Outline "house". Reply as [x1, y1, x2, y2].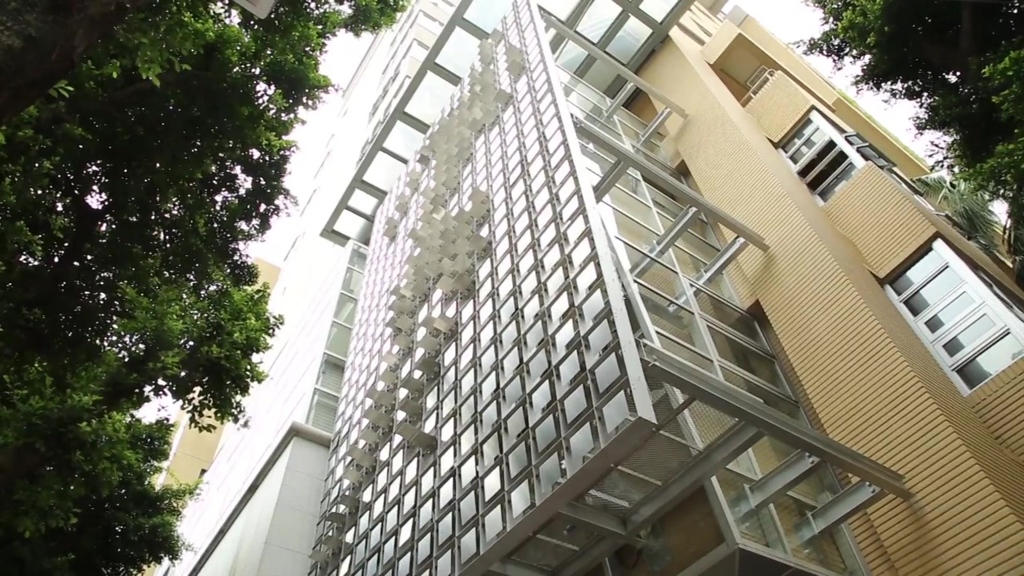
[294, 0, 1023, 575].
